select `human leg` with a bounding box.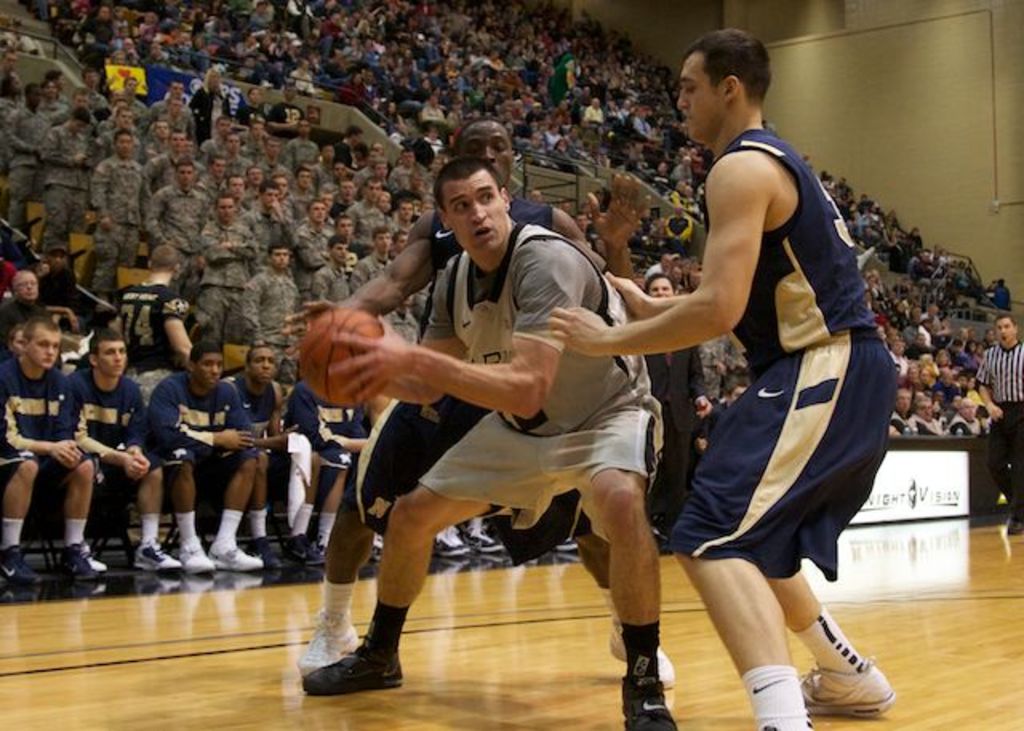
bbox=[45, 182, 74, 251].
